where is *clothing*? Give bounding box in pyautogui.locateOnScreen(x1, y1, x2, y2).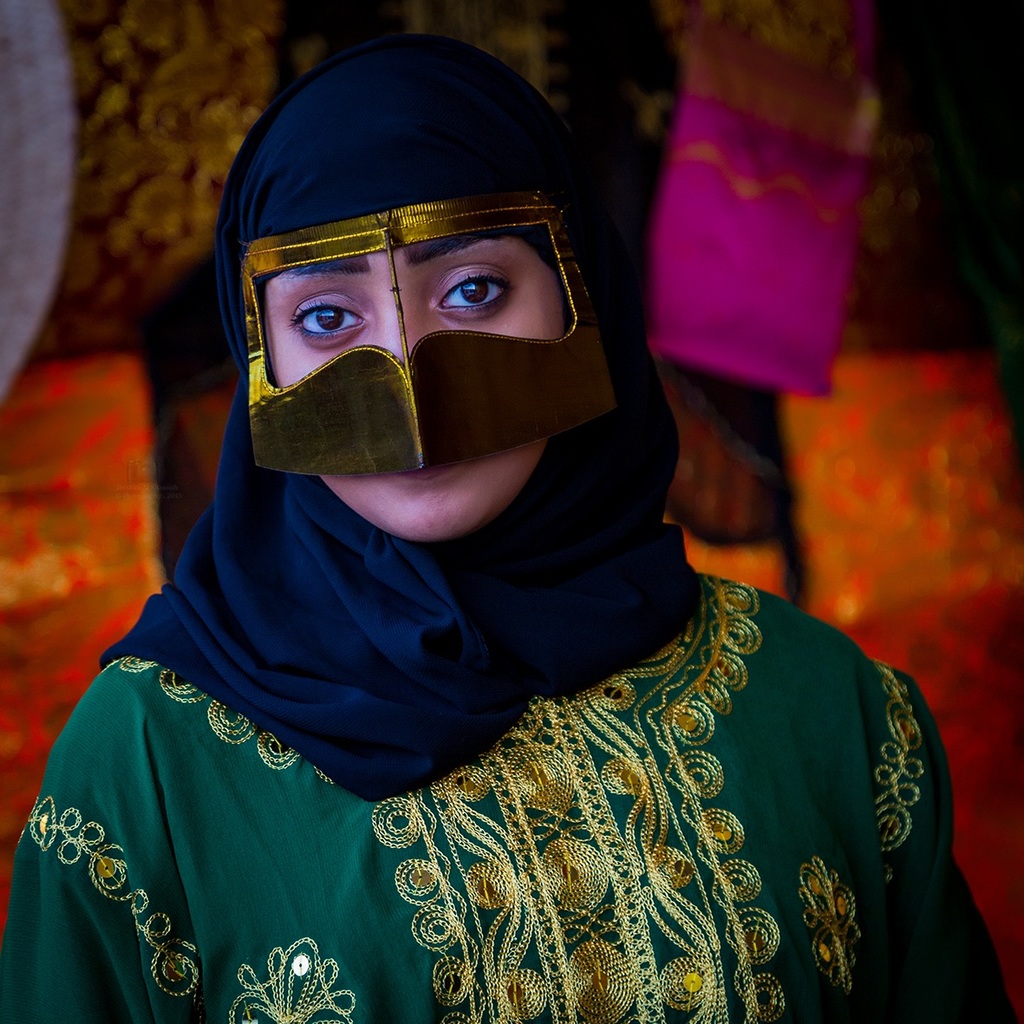
pyautogui.locateOnScreen(0, 538, 1023, 993).
